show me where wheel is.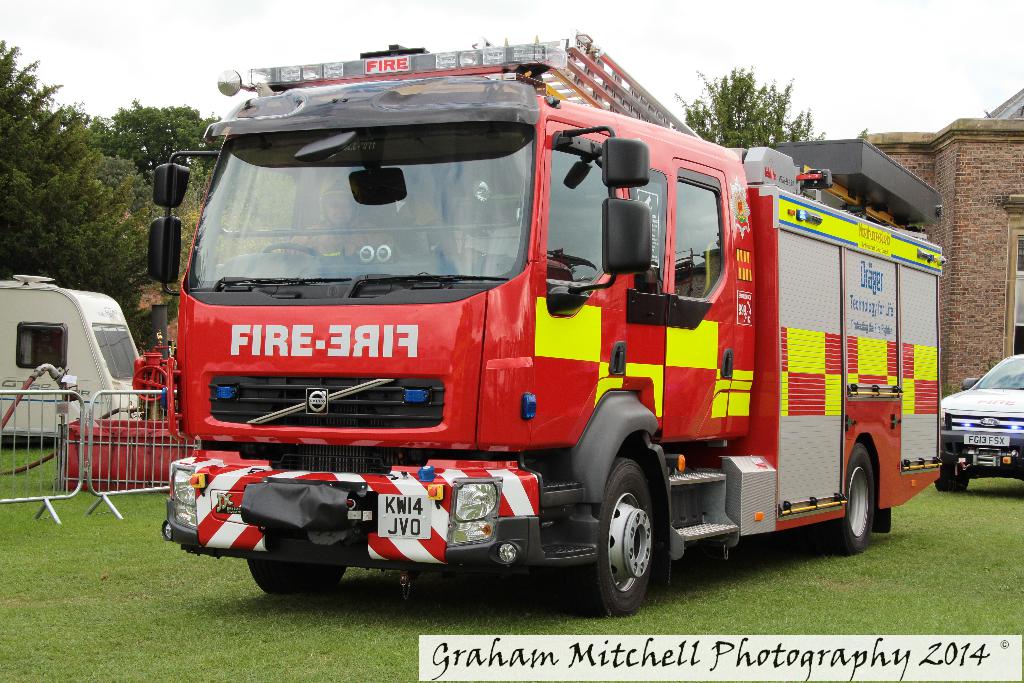
wheel is at BBox(260, 242, 327, 265).
